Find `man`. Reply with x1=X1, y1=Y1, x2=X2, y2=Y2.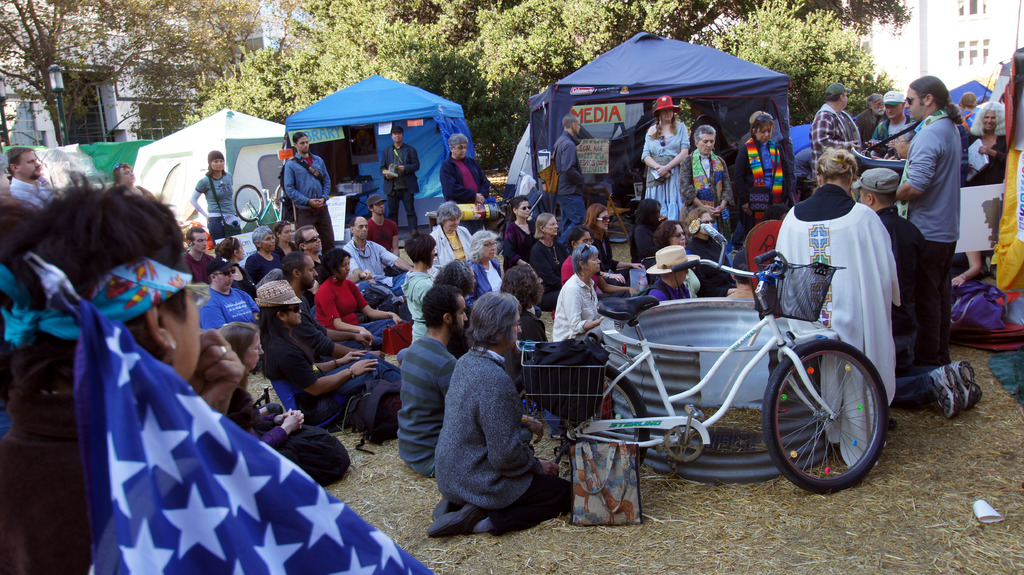
x1=875, y1=93, x2=916, y2=147.
